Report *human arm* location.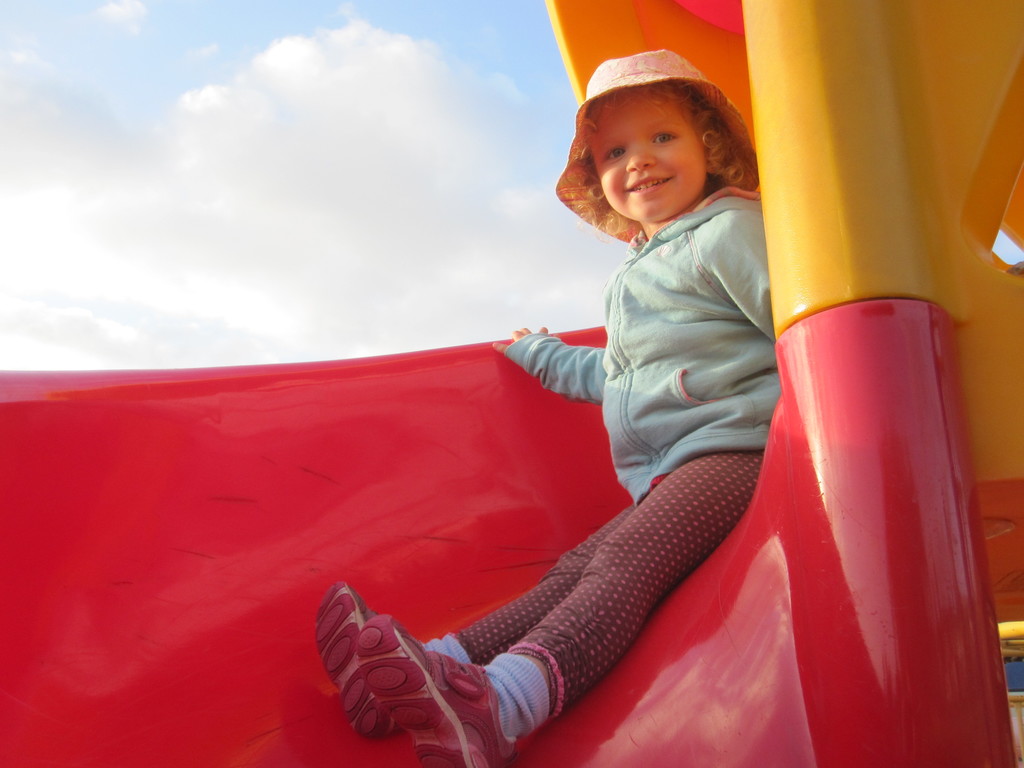
Report: 493, 326, 605, 394.
